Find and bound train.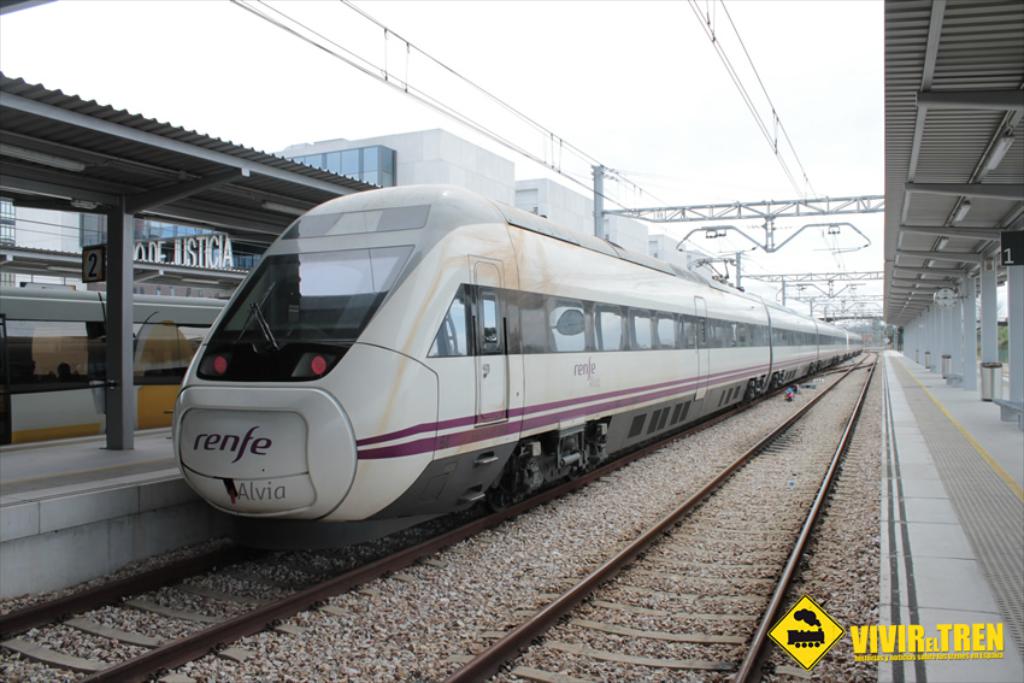
Bound: [0, 281, 234, 452].
